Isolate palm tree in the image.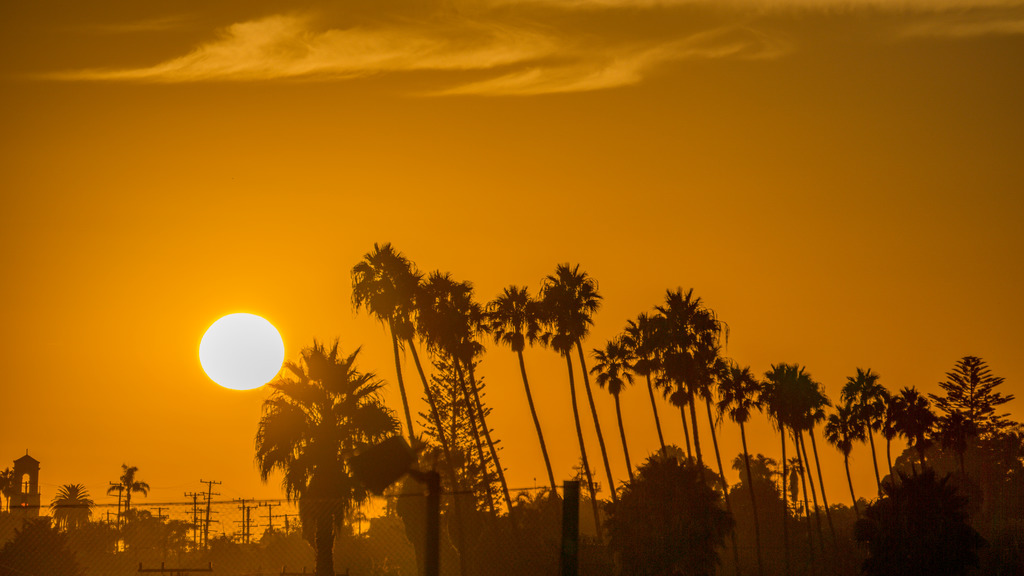
Isolated region: pyautogui.locateOnScreen(934, 377, 1008, 451).
